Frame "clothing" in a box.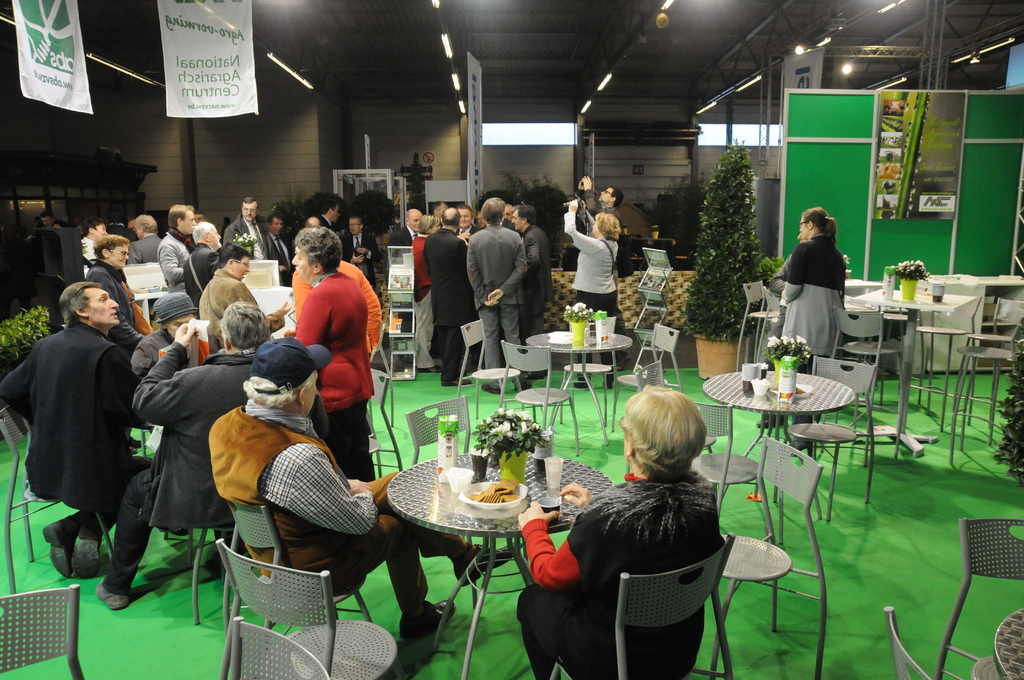
771:234:852:426.
